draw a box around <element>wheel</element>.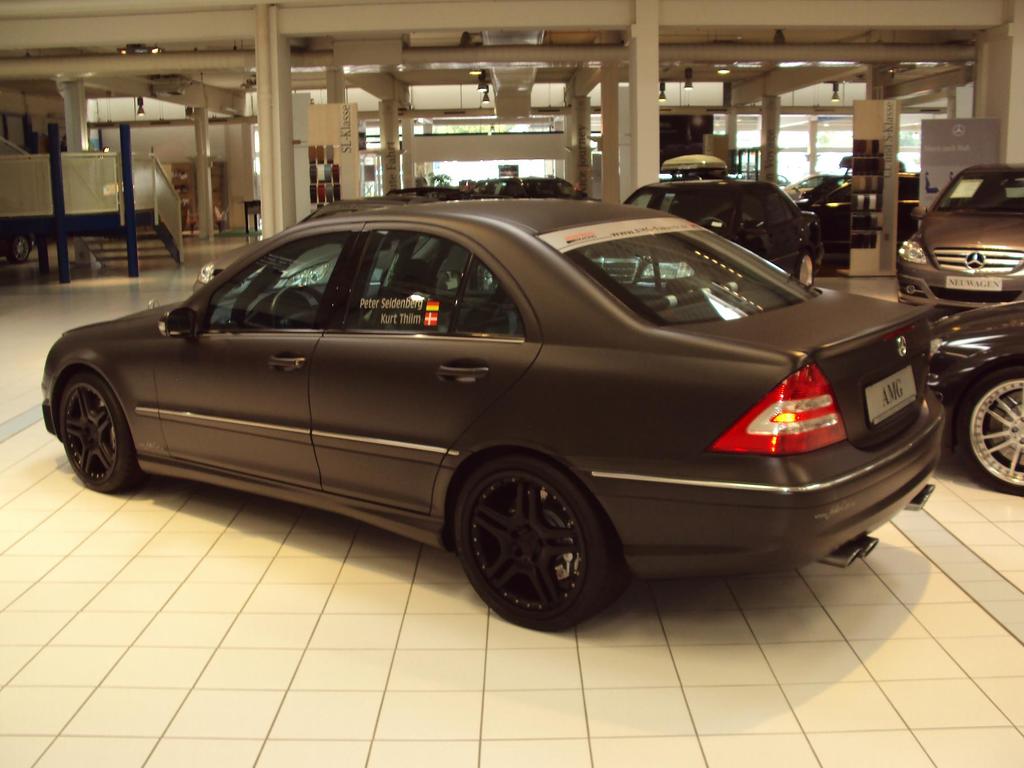
701:216:724:225.
